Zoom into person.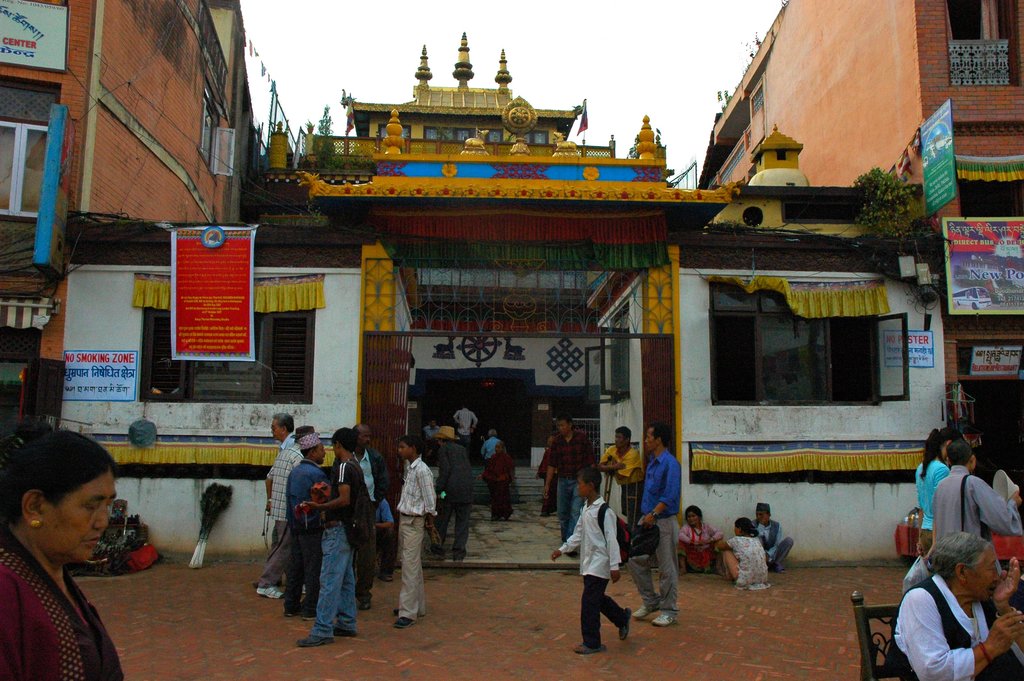
Zoom target: pyautogui.locateOnScreen(269, 412, 296, 455).
